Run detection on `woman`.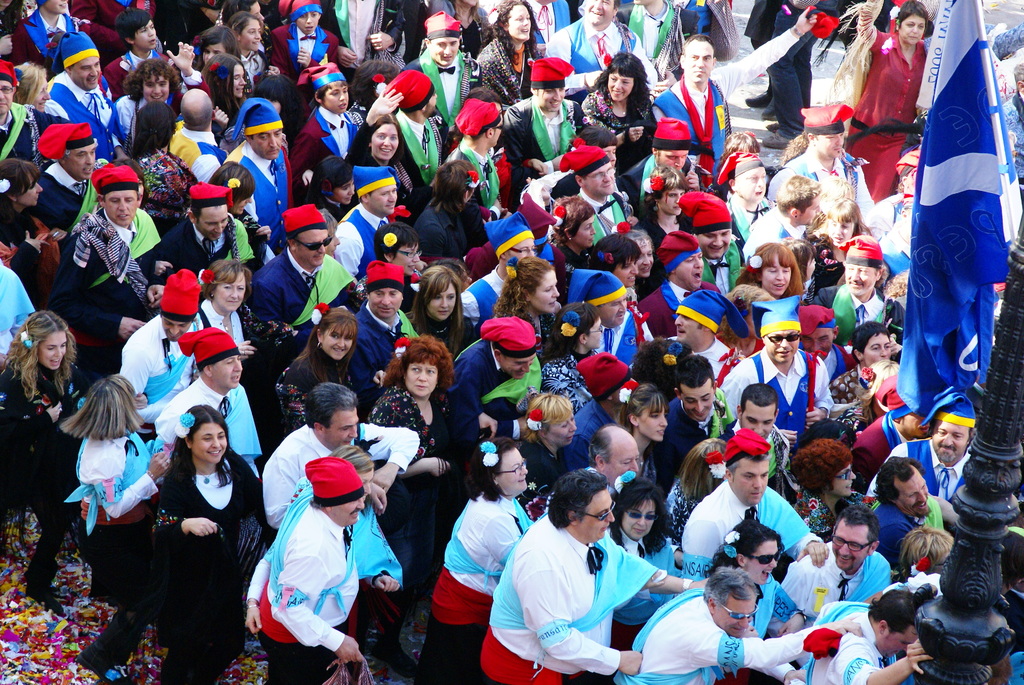
Result: (344,93,421,198).
